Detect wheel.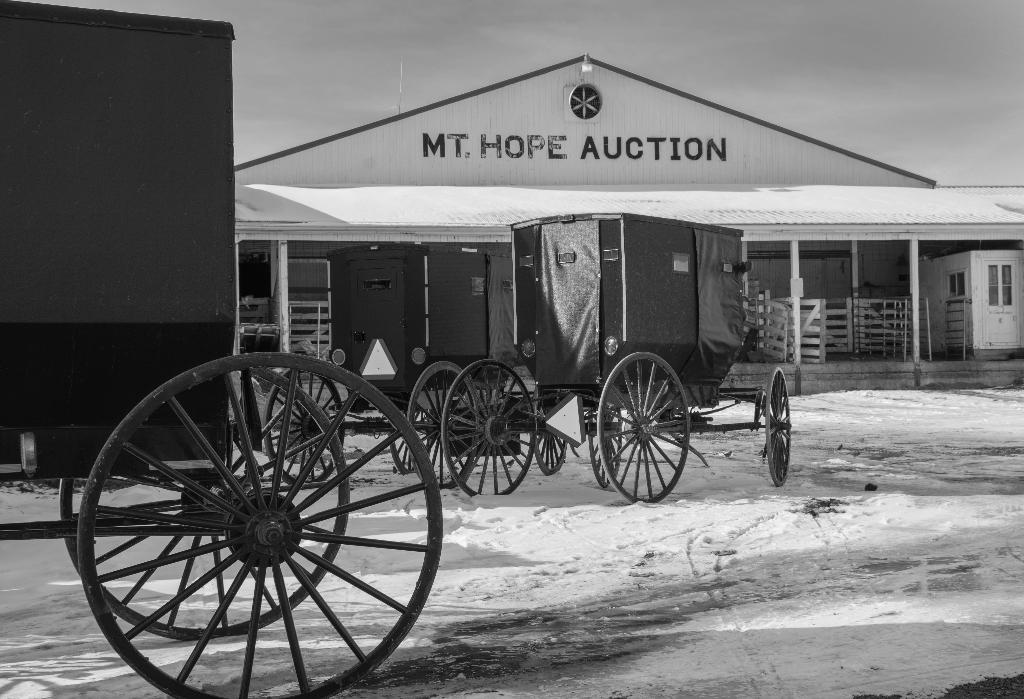
Detected at 266, 357, 349, 482.
